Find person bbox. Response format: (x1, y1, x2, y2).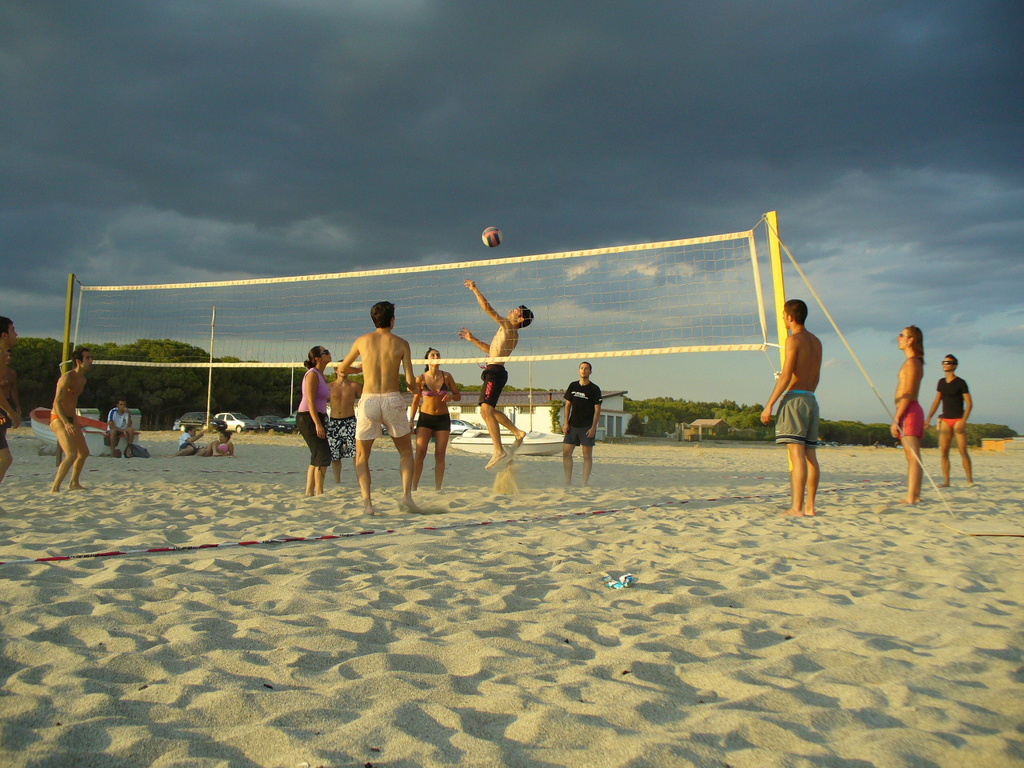
(560, 362, 602, 492).
